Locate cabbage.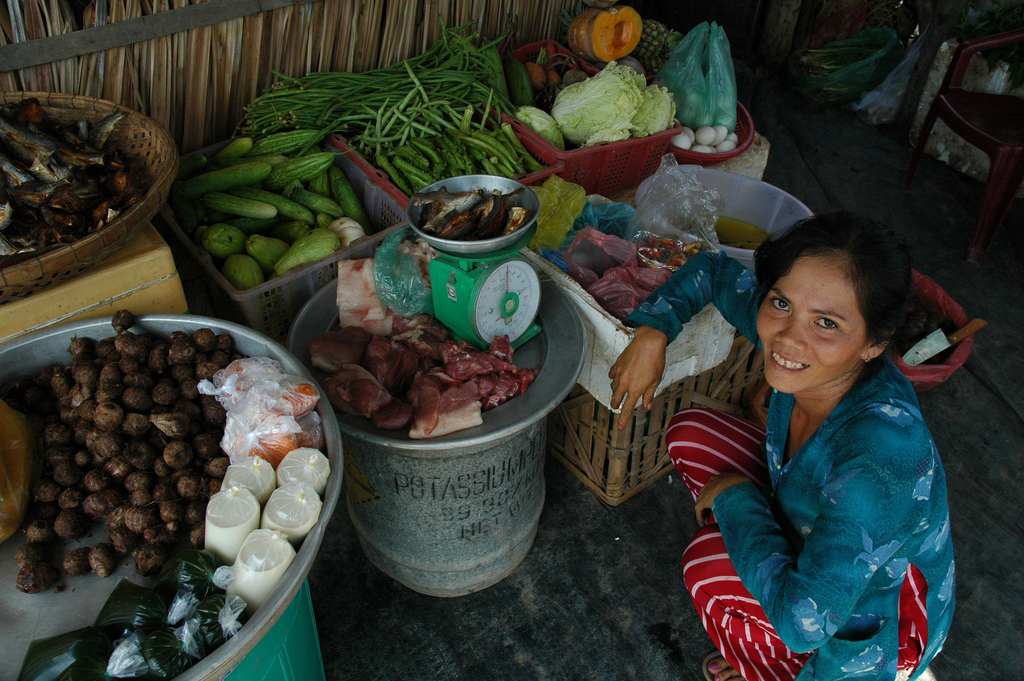
Bounding box: [left=514, top=105, right=572, bottom=151].
